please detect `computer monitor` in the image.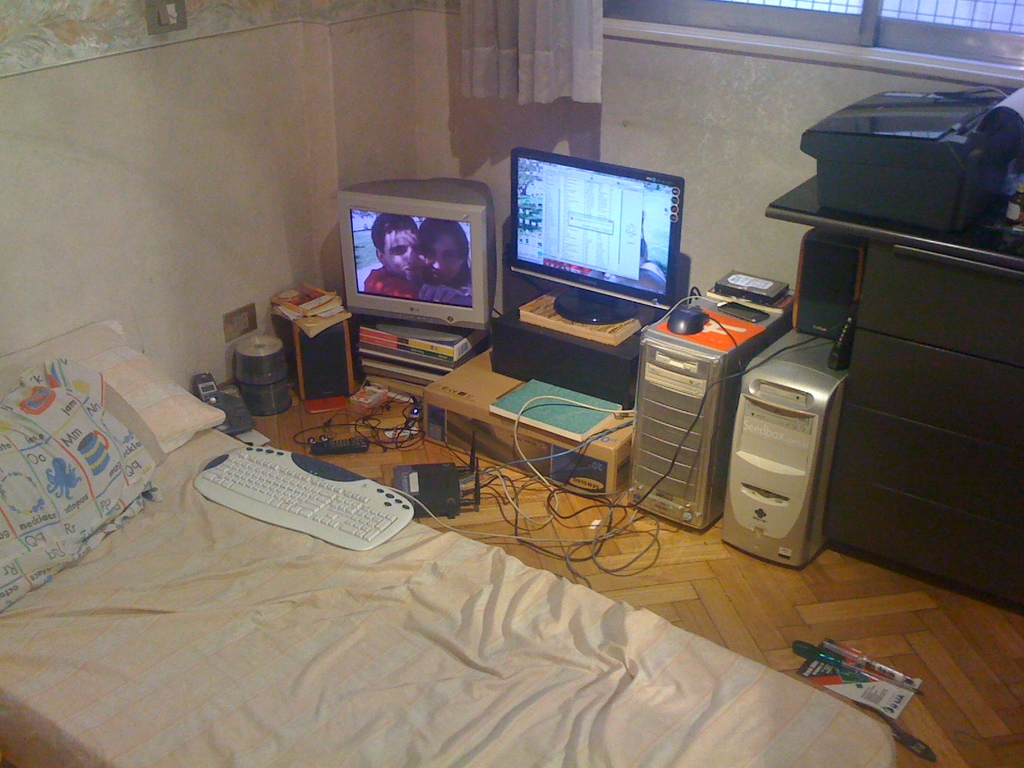
locate(335, 164, 499, 332).
